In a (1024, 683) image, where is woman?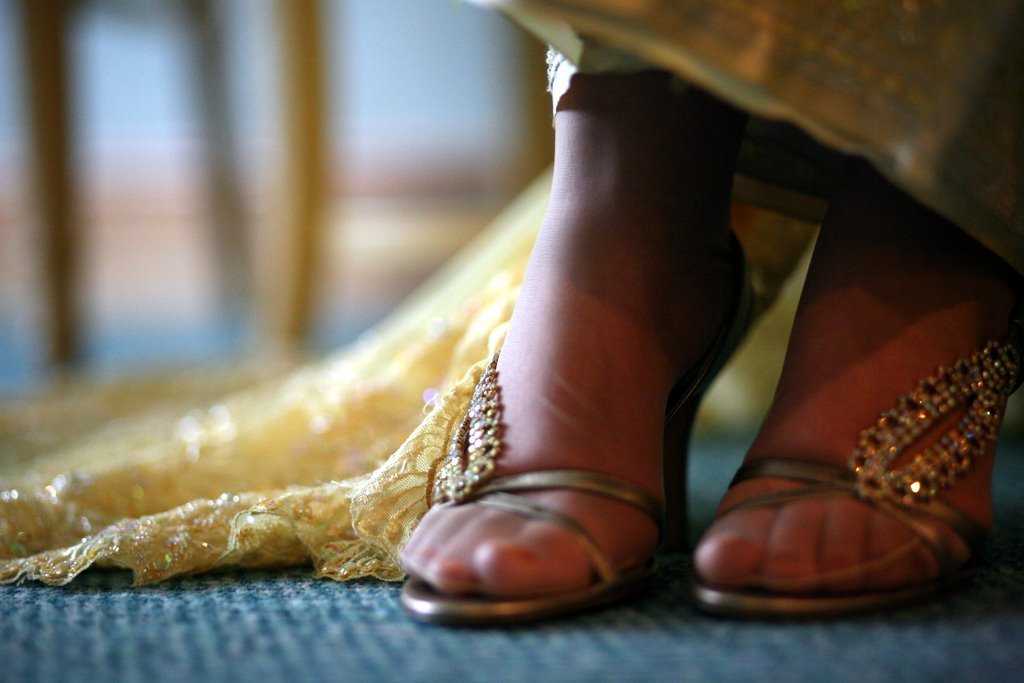
Rect(1, 0, 1023, 617).
